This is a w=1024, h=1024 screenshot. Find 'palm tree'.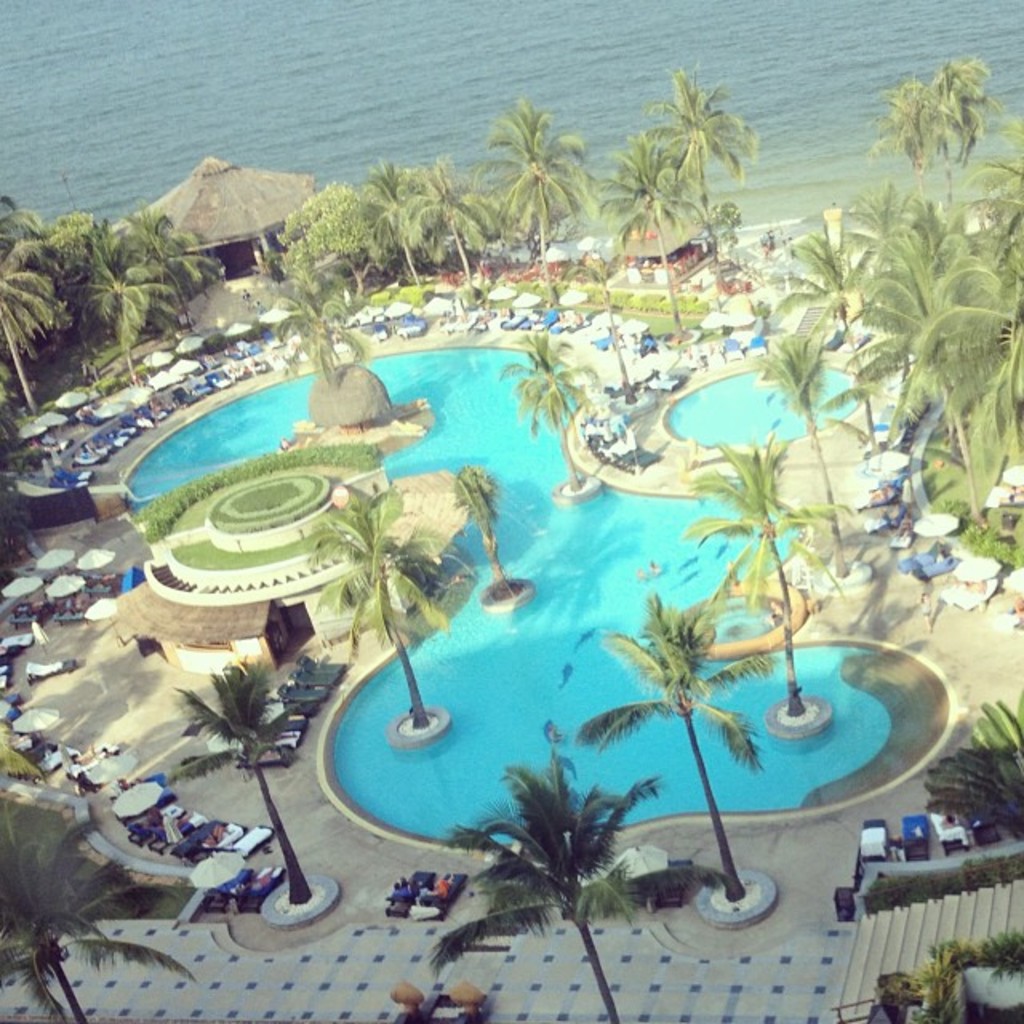
Bounding box: (left=309, top=482, right=453, bottom=733).
